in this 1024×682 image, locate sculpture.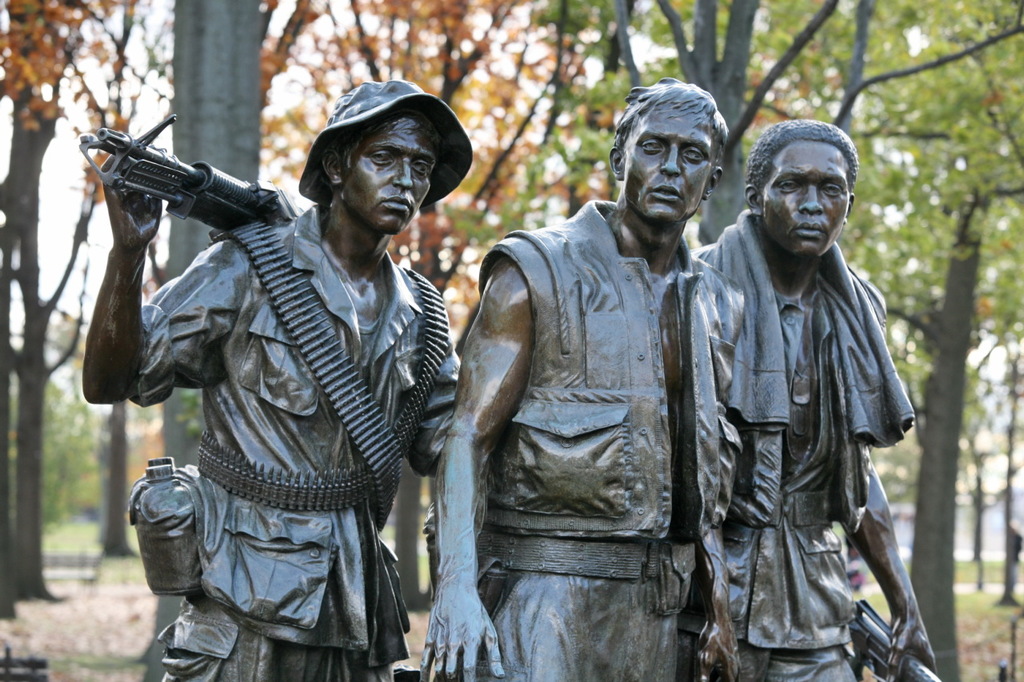
Bounding box: l=683, t=93, r=920, b=681.
